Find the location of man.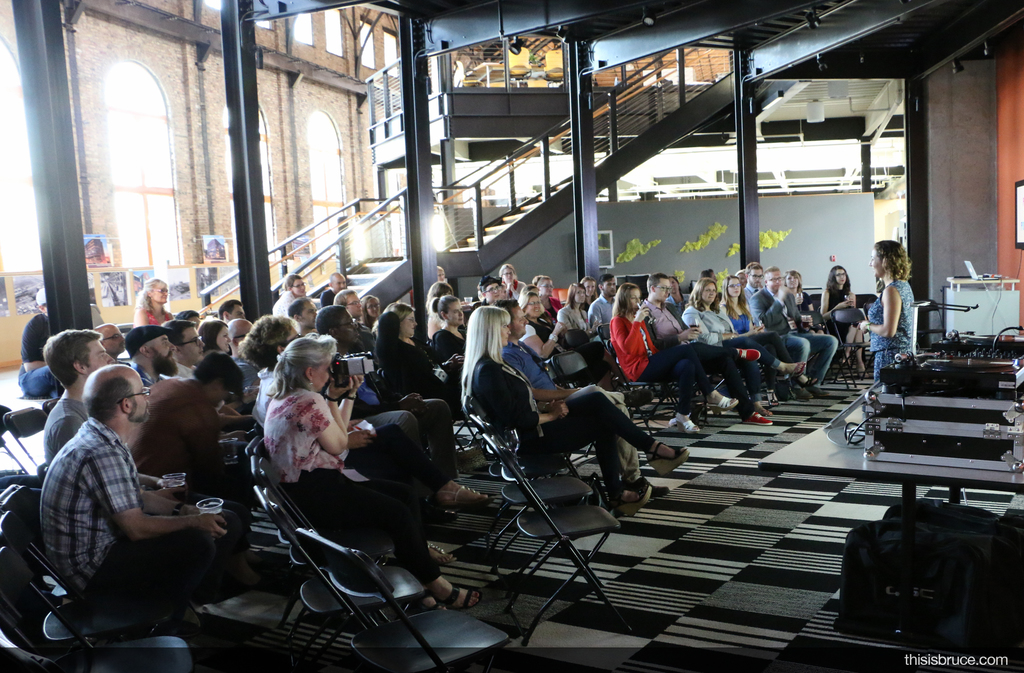
Location: box(77, 321, 149, 390).
